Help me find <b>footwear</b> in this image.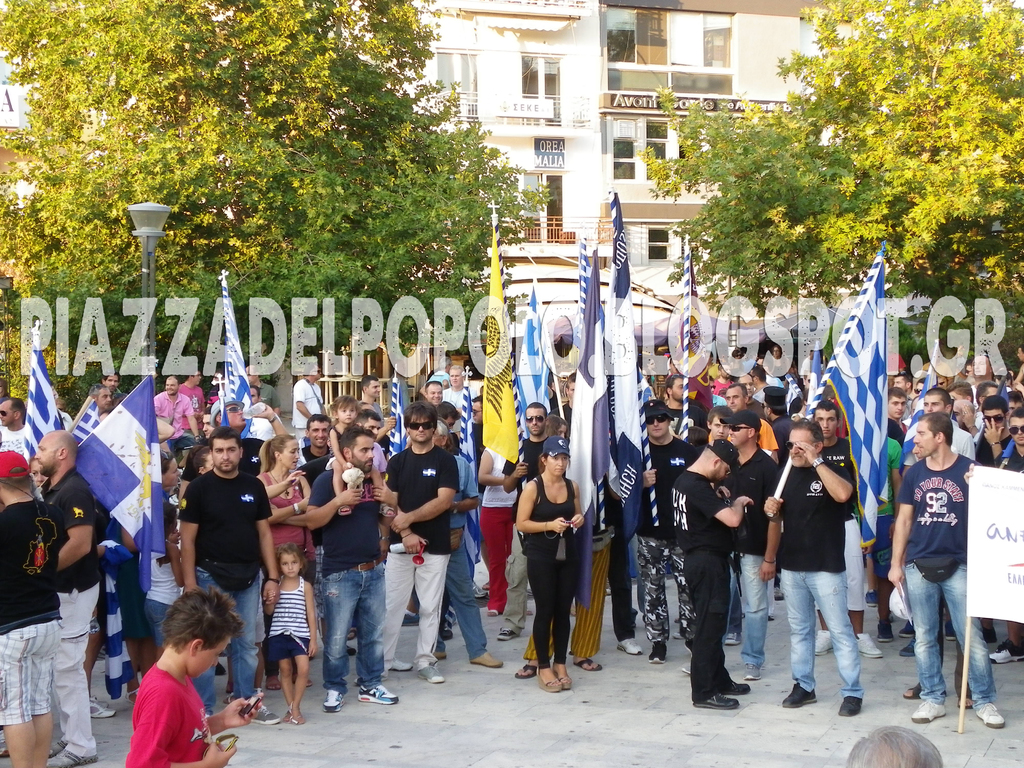
Found it: (x1=724, y1=681, x2=749, y2=697).
